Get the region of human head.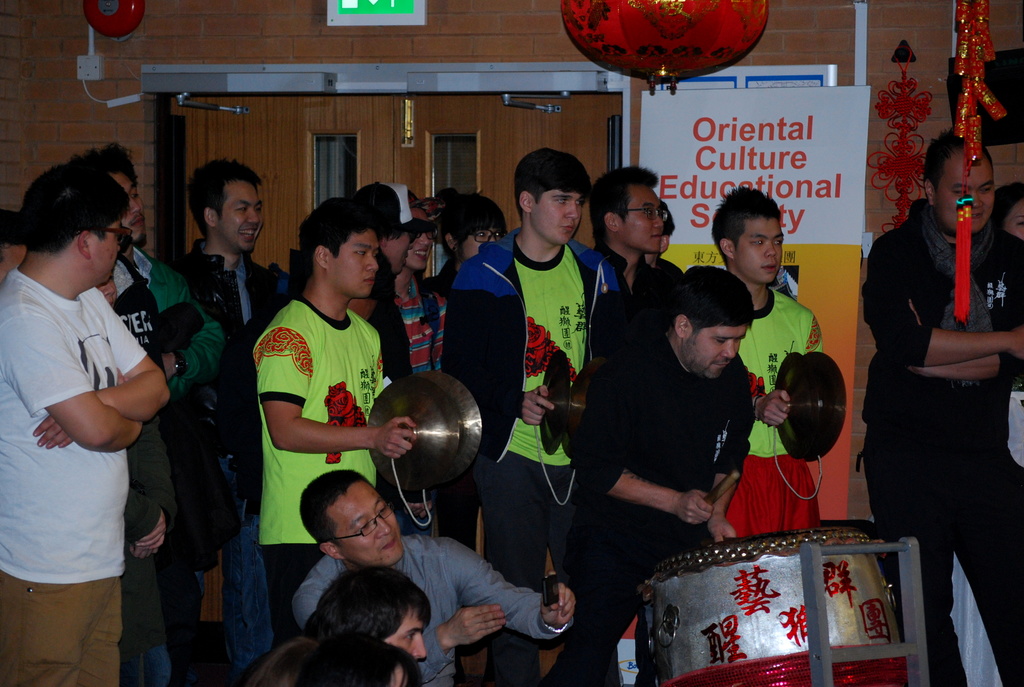
713,185,786,285.
